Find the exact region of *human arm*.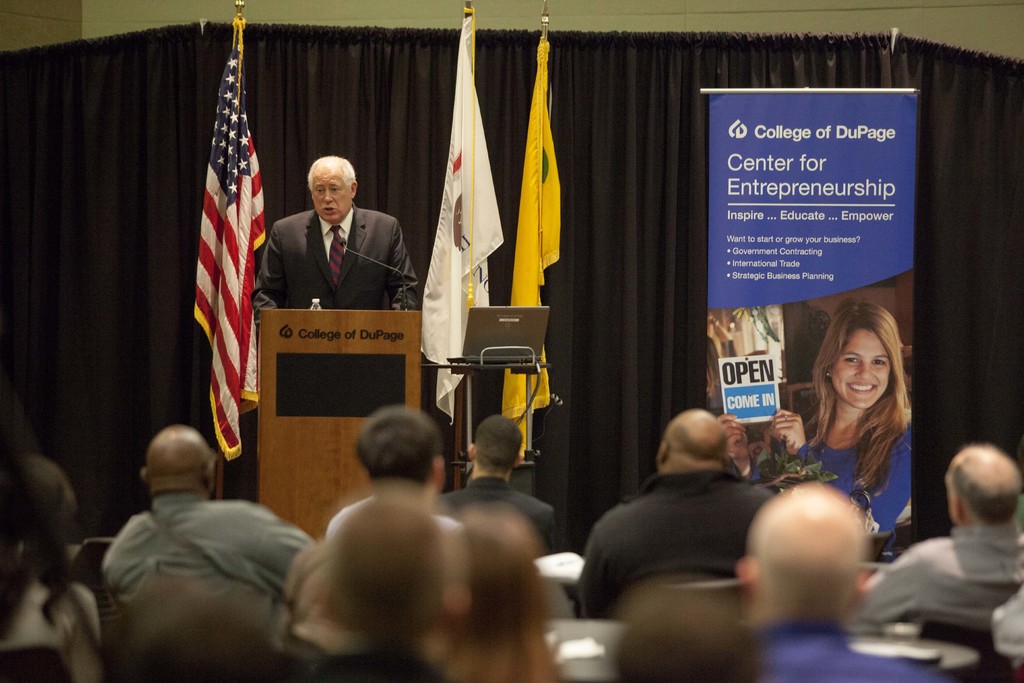
Exact region: {"left": 575, "top": 506, "right": 627, "bottom": 624}.
